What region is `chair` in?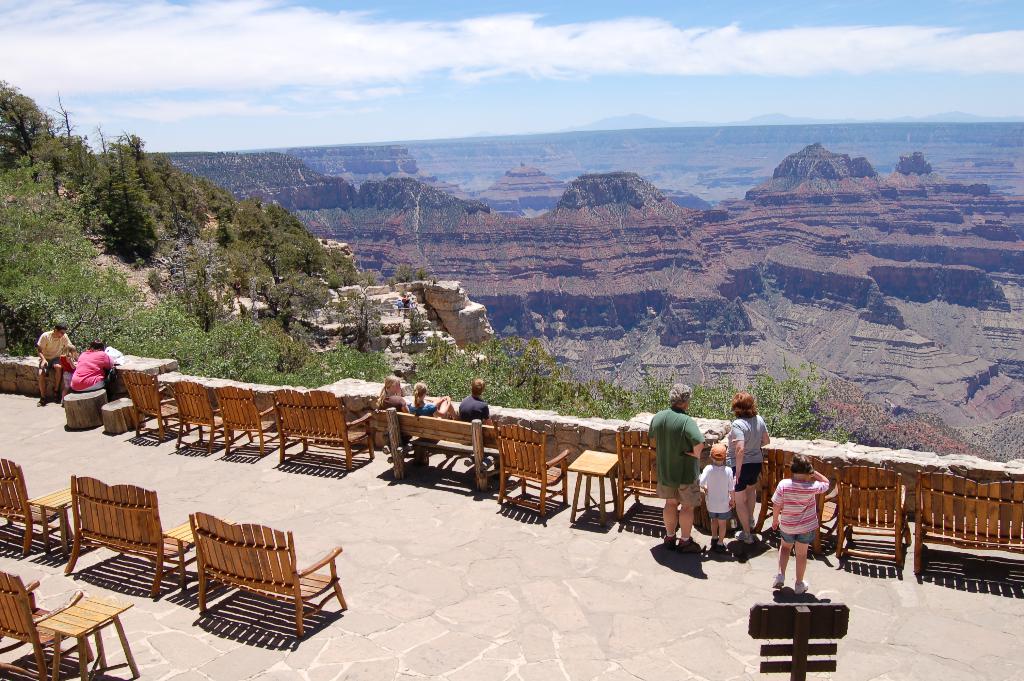
753/447/837/556.
